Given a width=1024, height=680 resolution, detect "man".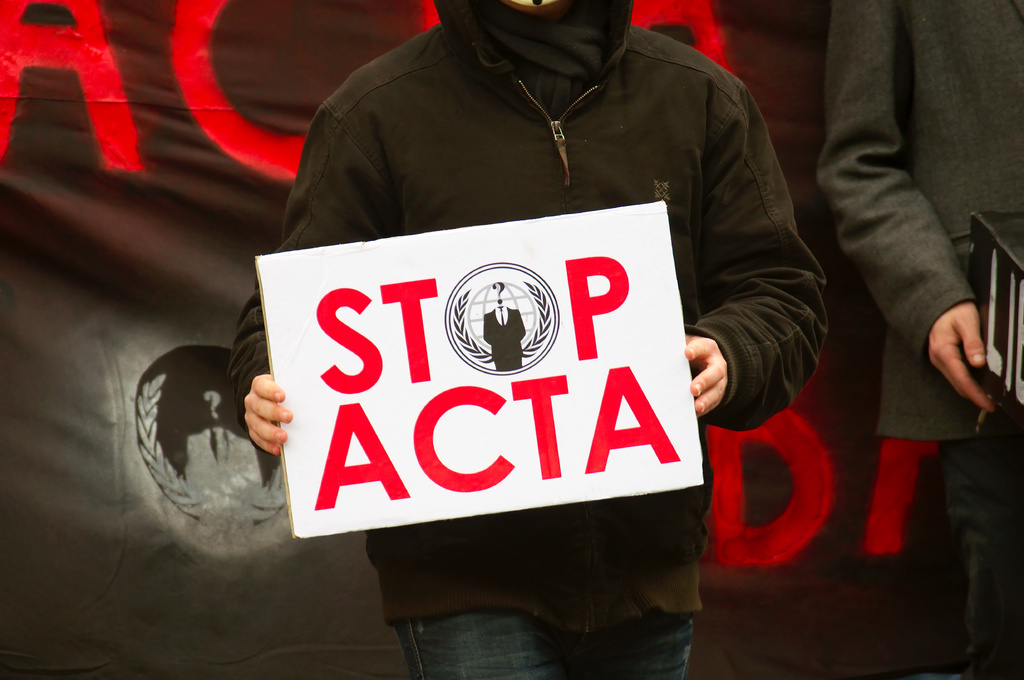
801:0:1023:674.
